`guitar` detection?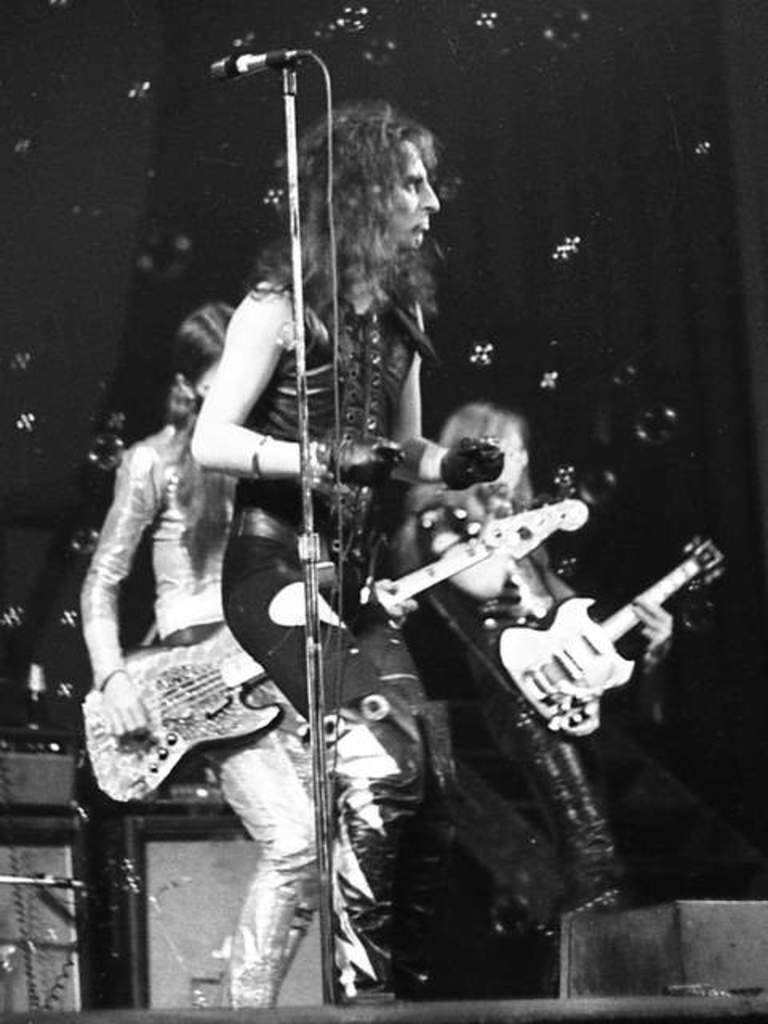
504, 525, 726, 733
